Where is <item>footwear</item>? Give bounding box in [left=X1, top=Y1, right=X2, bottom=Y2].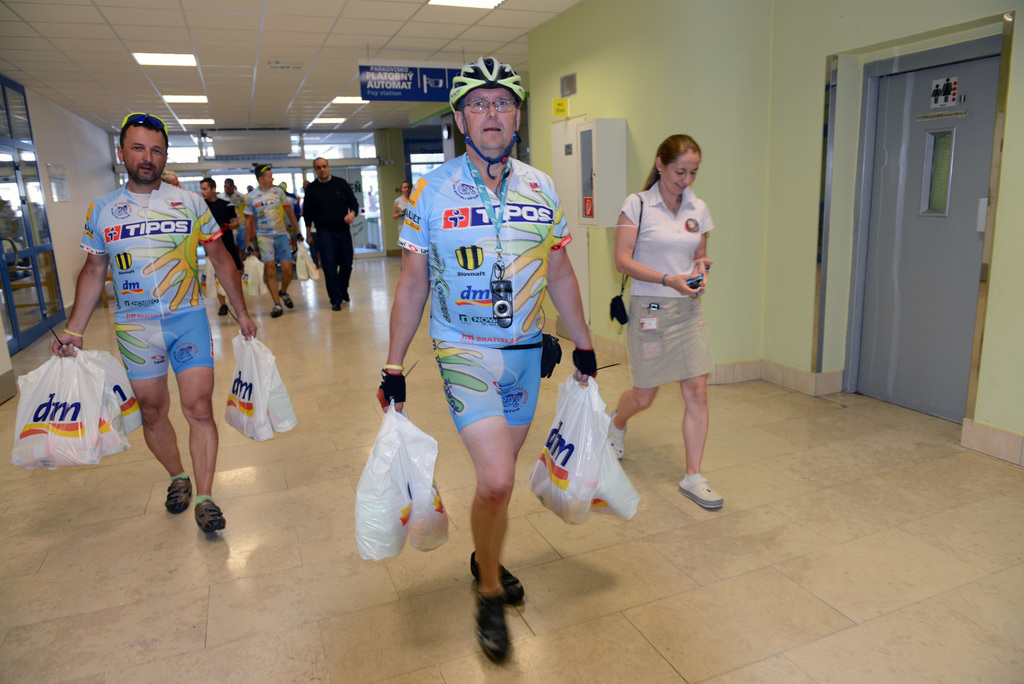
[left=468, top=550, right=527, bottom=602].
